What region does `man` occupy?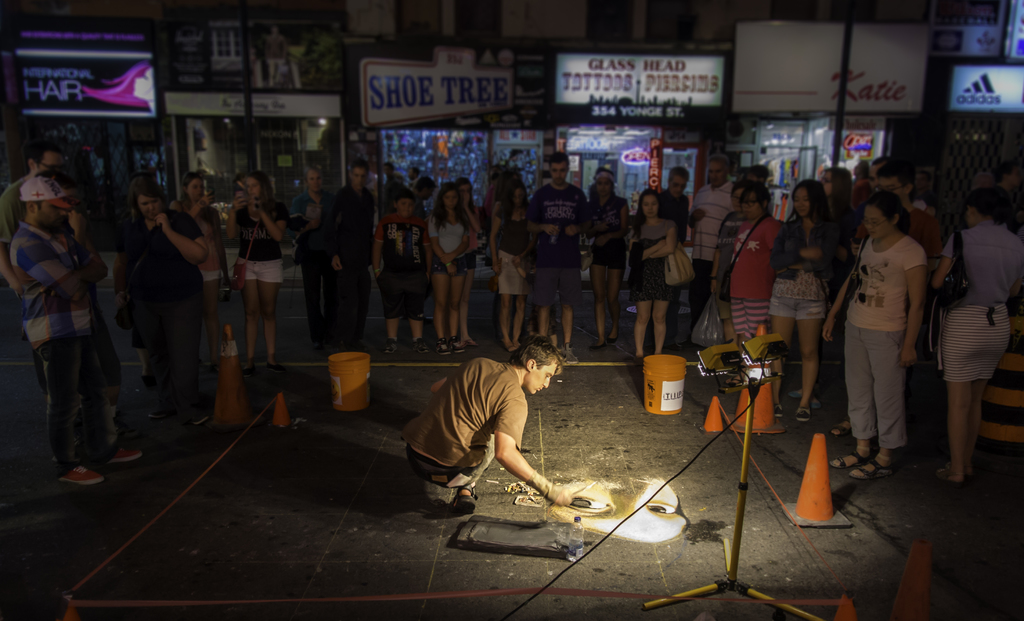
bbox=[290, 162, 335, 343].
